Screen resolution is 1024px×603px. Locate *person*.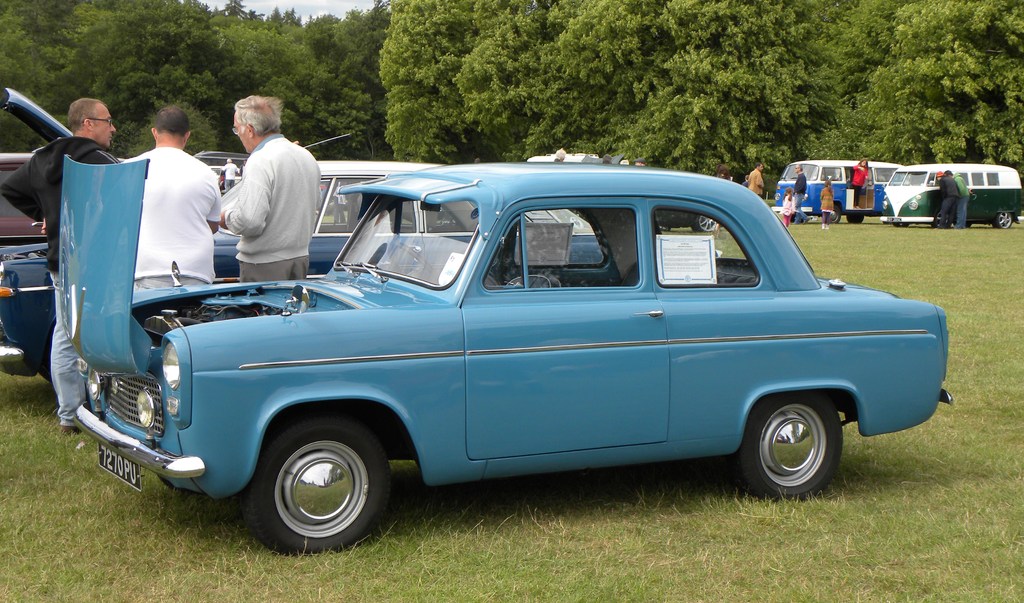
pyautogui.locateOnScreen(127, 103, 219, 302).
